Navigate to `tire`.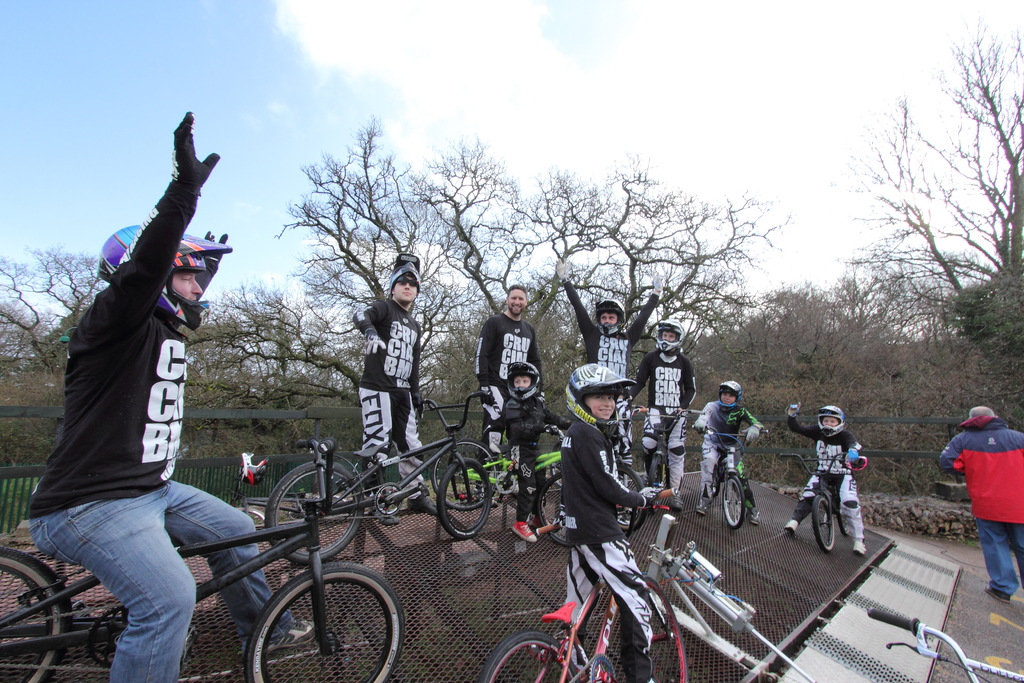
Navigation target: [x1=486, y1=633, x2=559, y2=682].
